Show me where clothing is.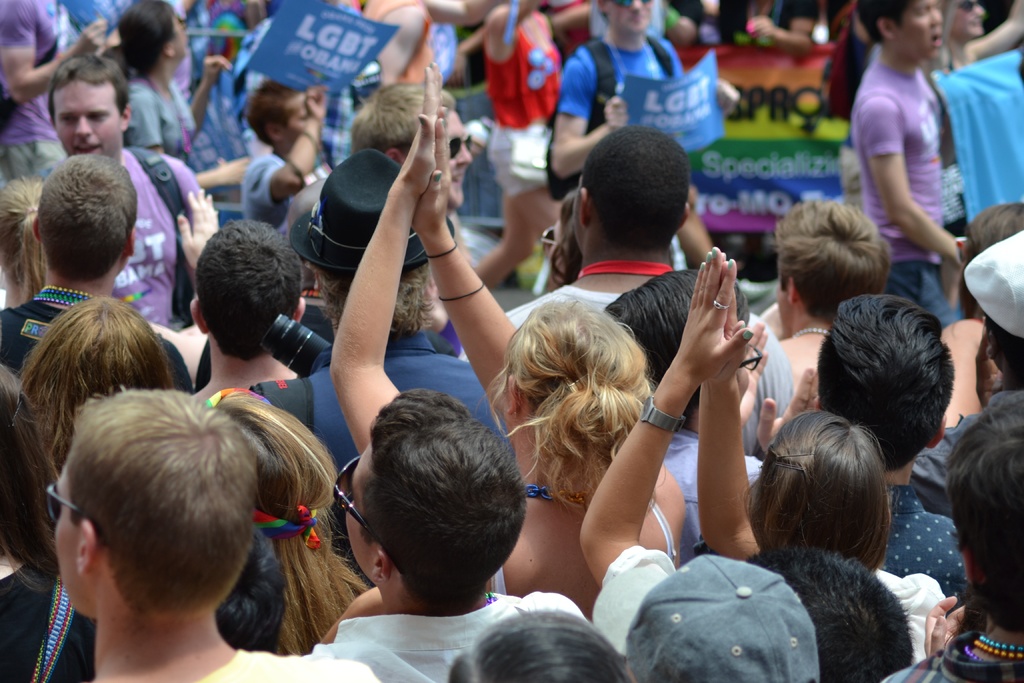
clothing is at x1=887 y1=646 x2=992 y2=682.
